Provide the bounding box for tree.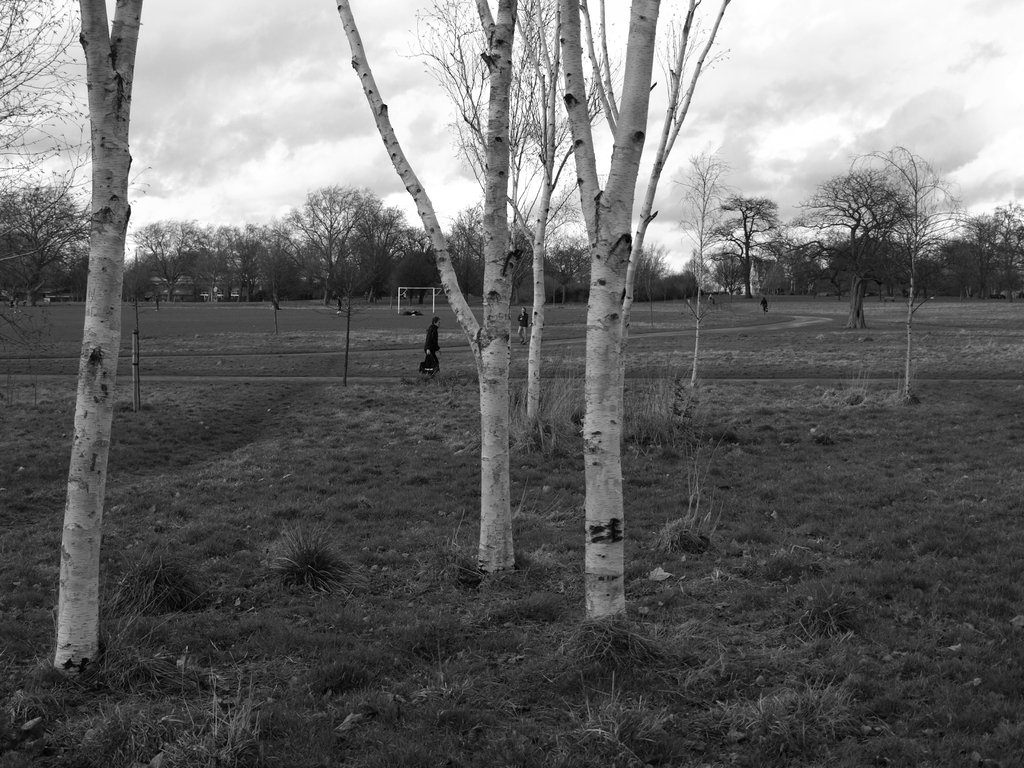
{"x1": 714, "y1": 186, "x2": 792, "y2": 298}.
